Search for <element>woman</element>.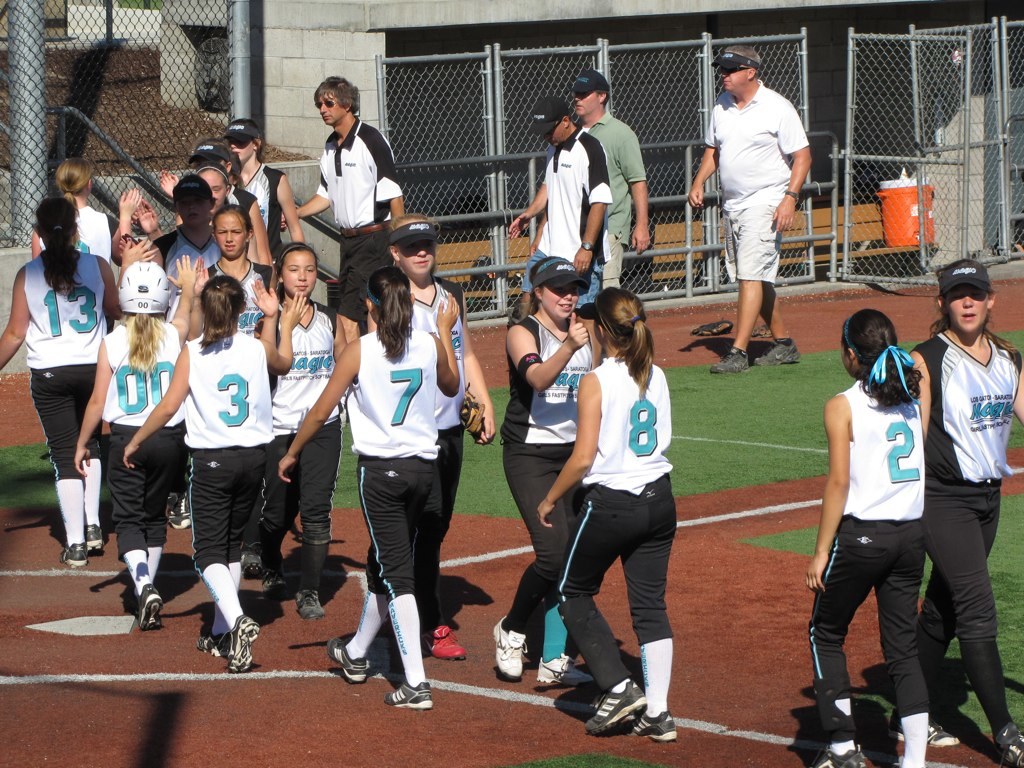
Found at (left=894, top=260, right=1023, bottom=767).
